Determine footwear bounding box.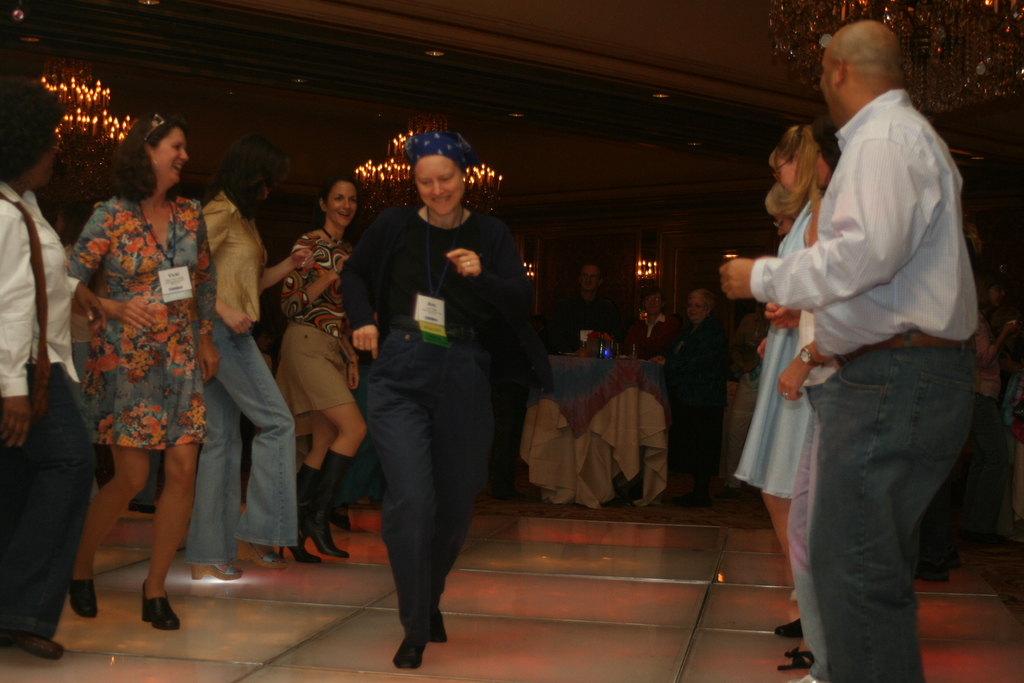
Determined: x1=393 y1=629 x2=424 y2=675.
